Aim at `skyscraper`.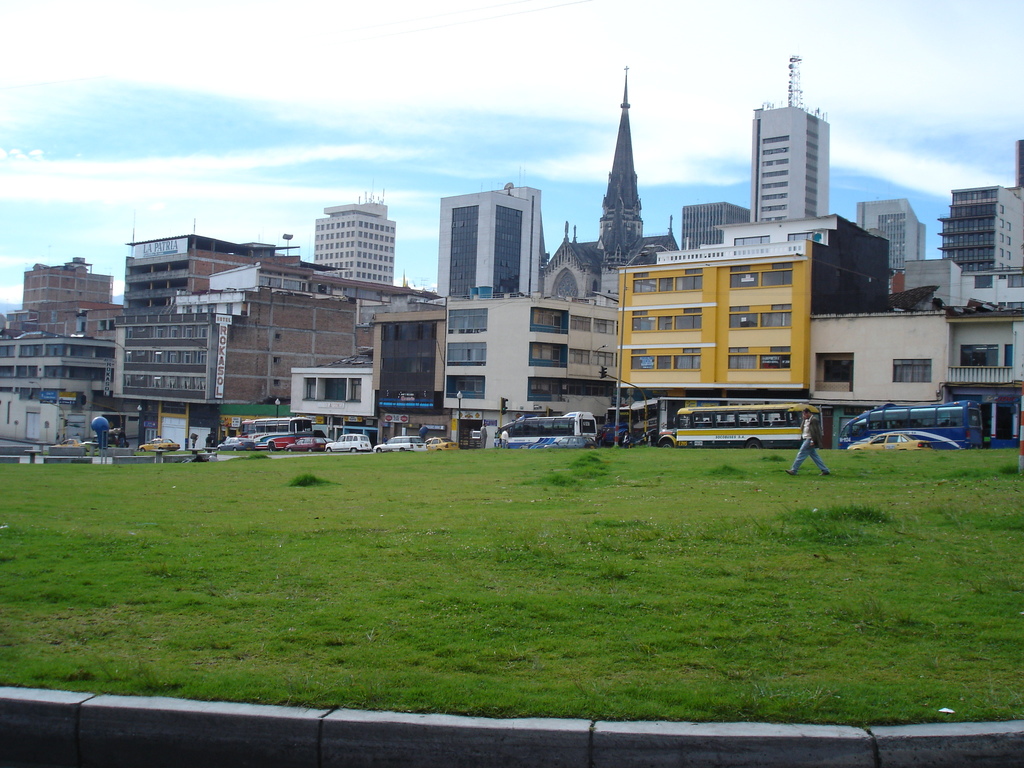
Aimed at 311 196 412 291.
